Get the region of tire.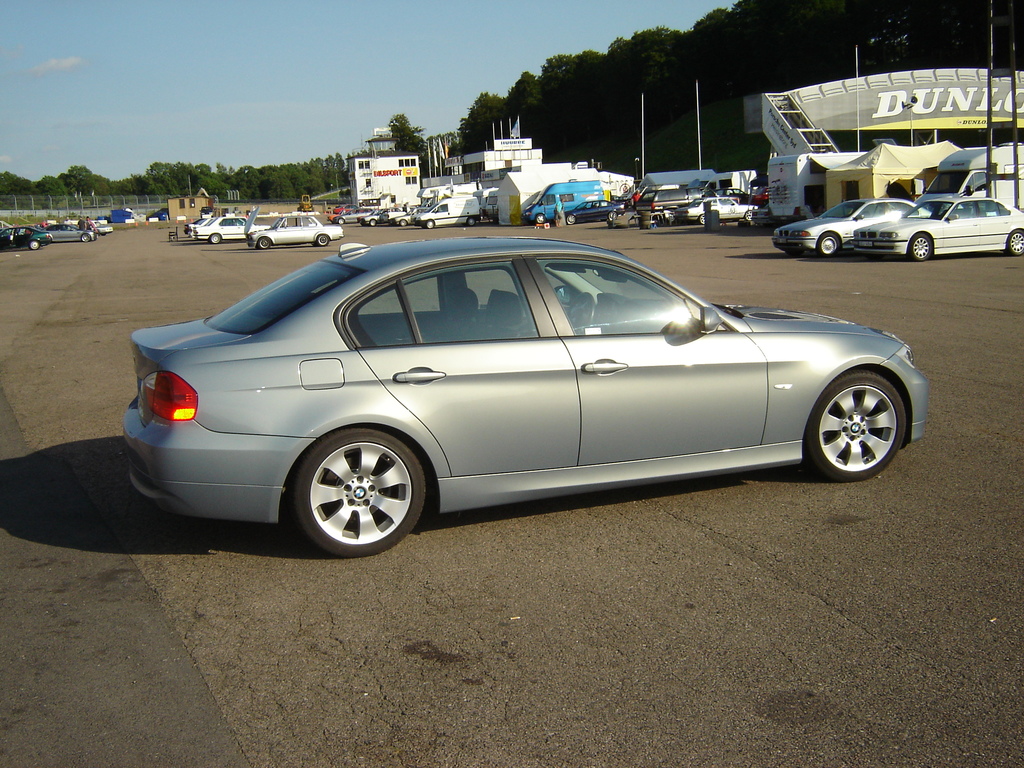
<bbox>536, 212, 547, 224</bbox>.
